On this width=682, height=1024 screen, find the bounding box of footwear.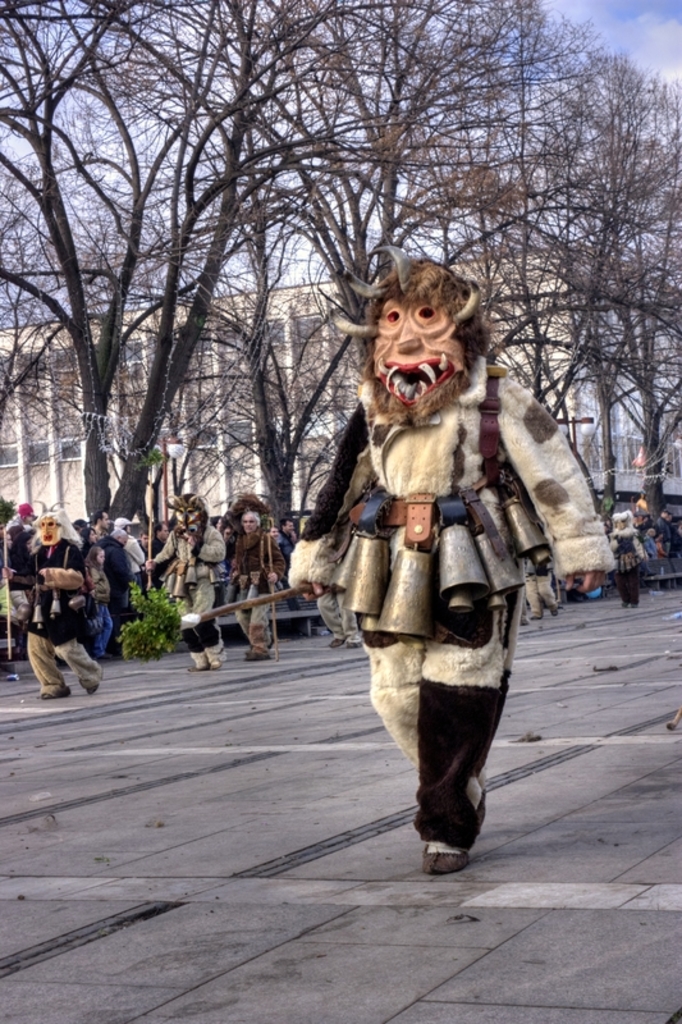
Bounding box: left=412, top=812, right=485, bottom=878.
